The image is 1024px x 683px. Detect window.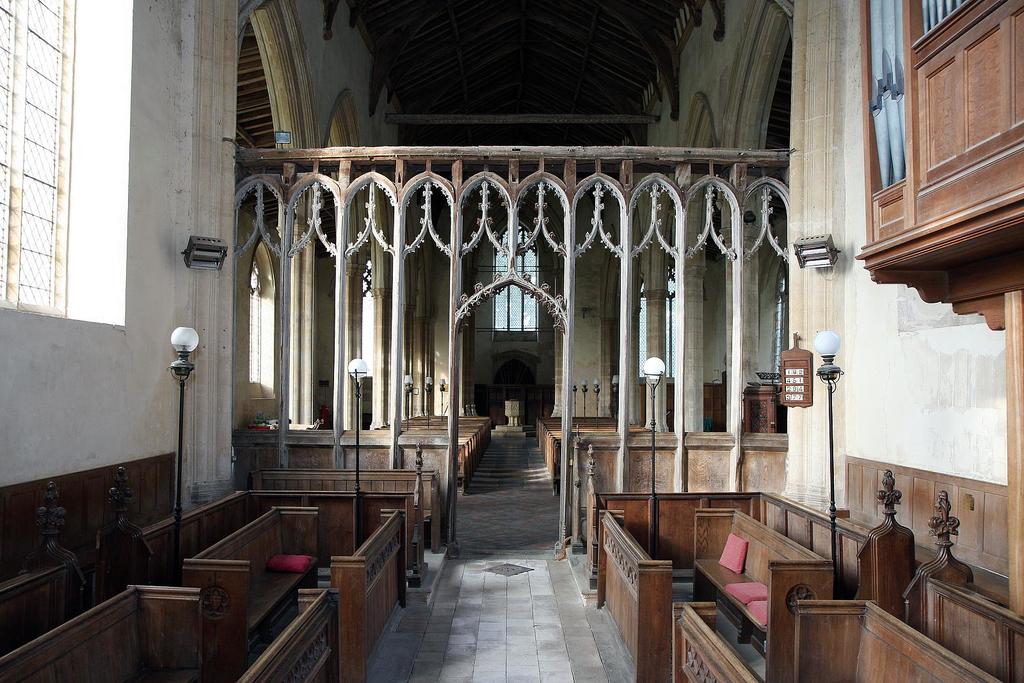
Detection: bbox=(250, 246, 268, 391).
